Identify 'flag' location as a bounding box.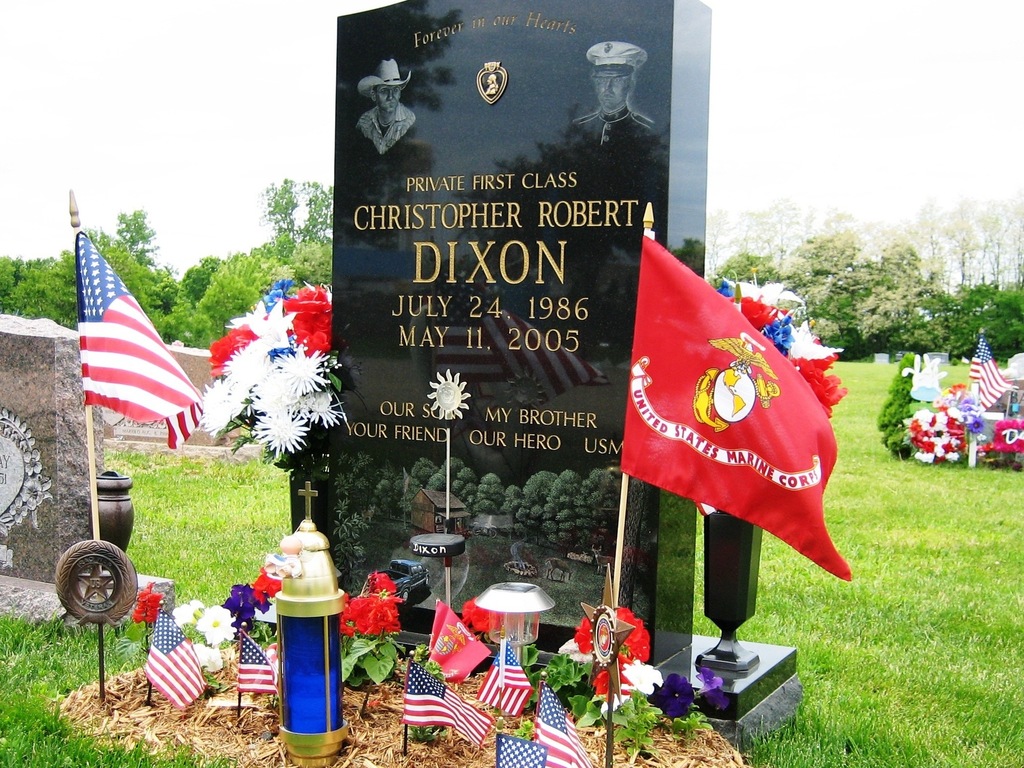
box=[520, 689, 602, 767].
